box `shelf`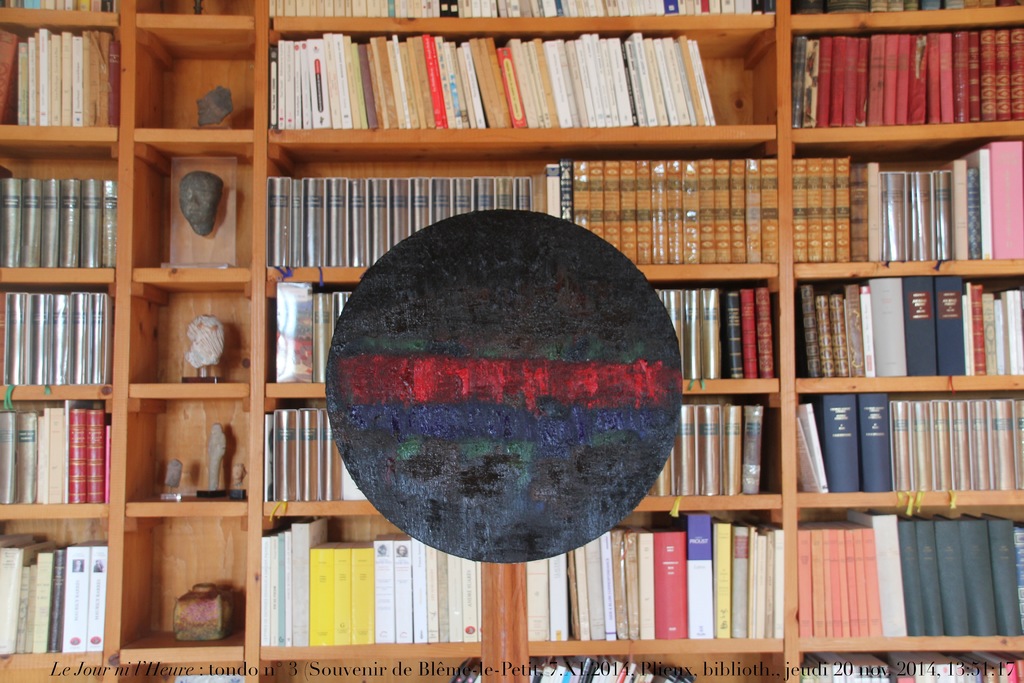
Rect(783, 268, 1023, 383)
